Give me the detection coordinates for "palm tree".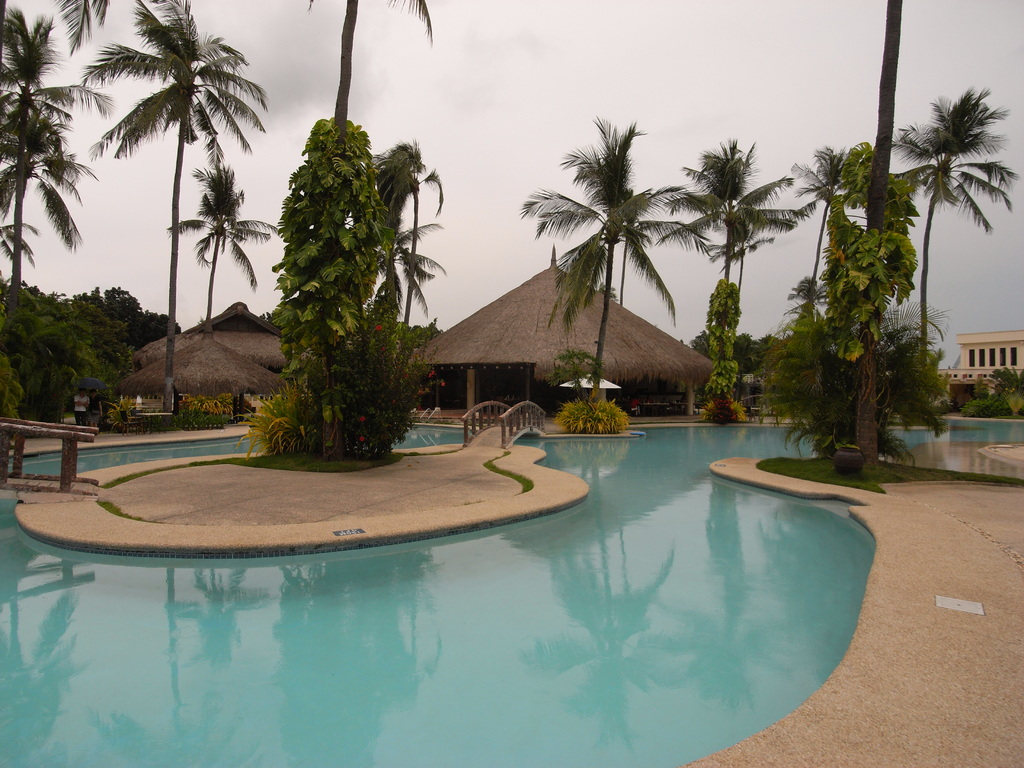
x1=885, y1=105, x2=1011, y2=397.
